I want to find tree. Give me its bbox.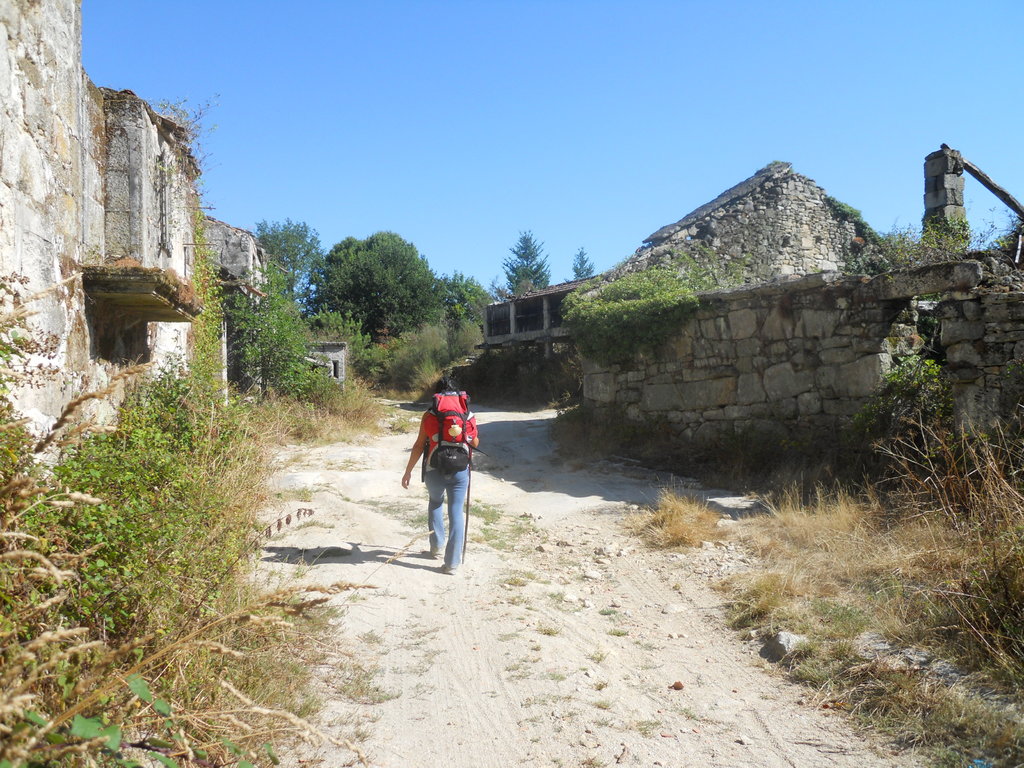
[493,230,555,295].
